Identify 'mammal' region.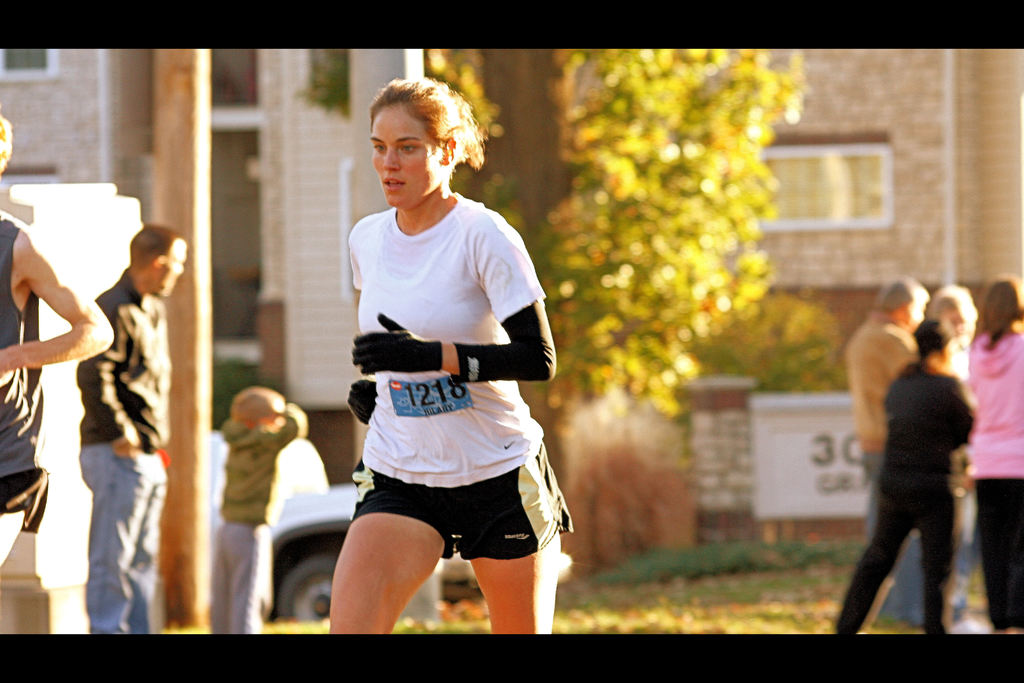
Region: select_region(77, 227, 191, 637).
